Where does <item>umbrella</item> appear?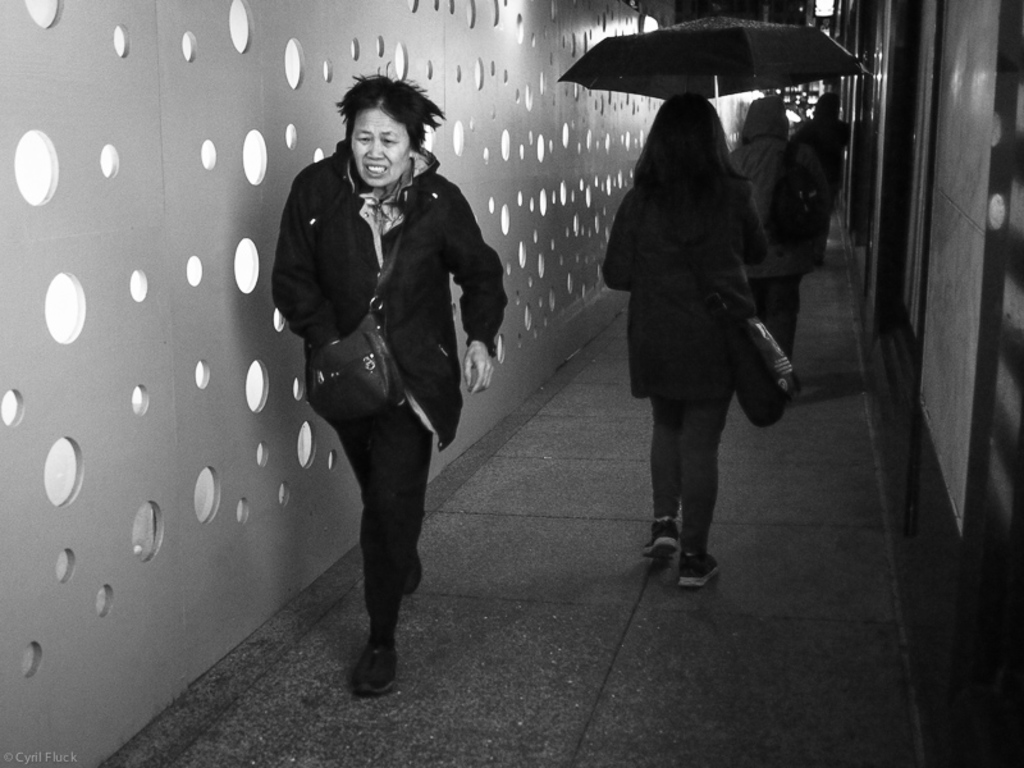
Appears at 557, 19, 865, 119.
